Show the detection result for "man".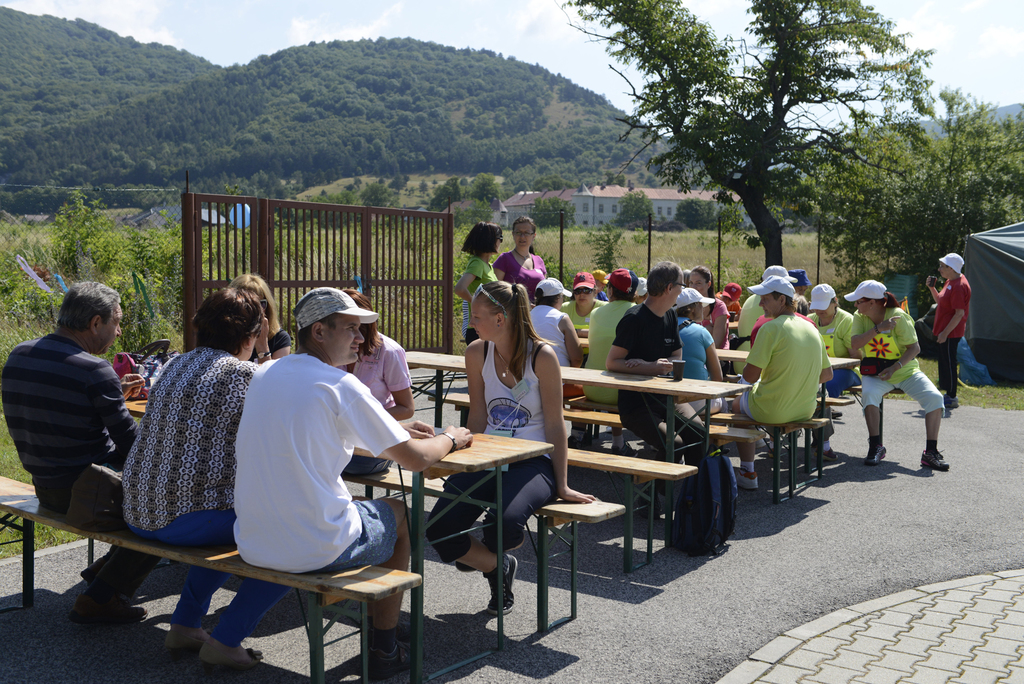
l=228, t=282, r=474, b=678.
